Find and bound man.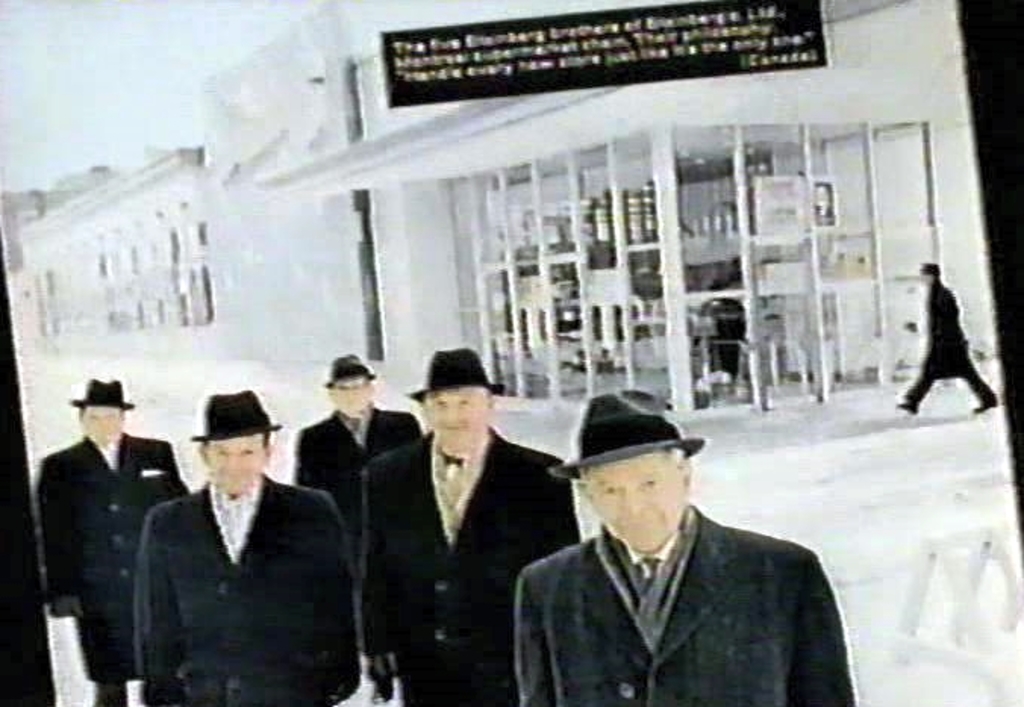
Bound: x1=509 y1=395 x2=857 y2=705.
